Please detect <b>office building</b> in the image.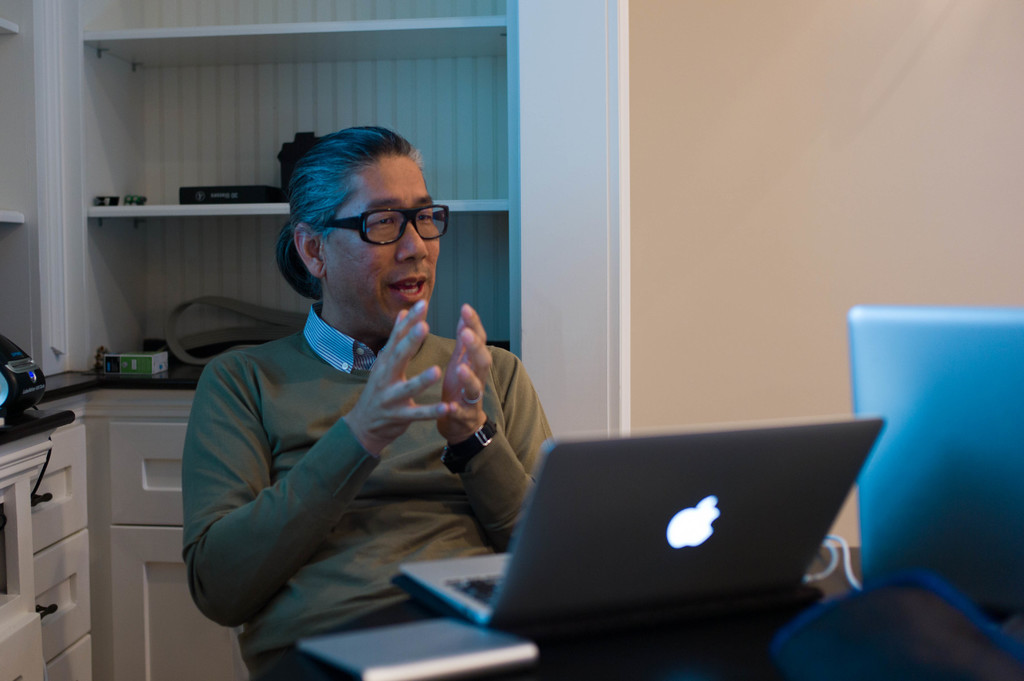
<box>0,20,971,680</box>.
